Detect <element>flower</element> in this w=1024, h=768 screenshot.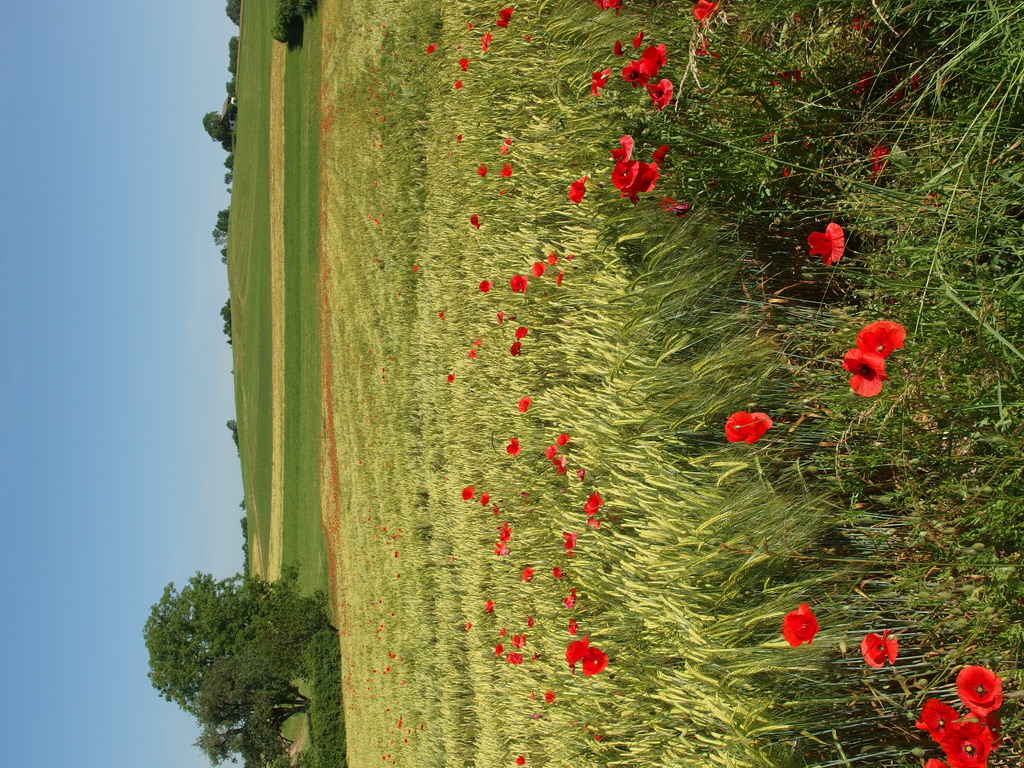
Detection: <box>396,526,403,530</box>.
